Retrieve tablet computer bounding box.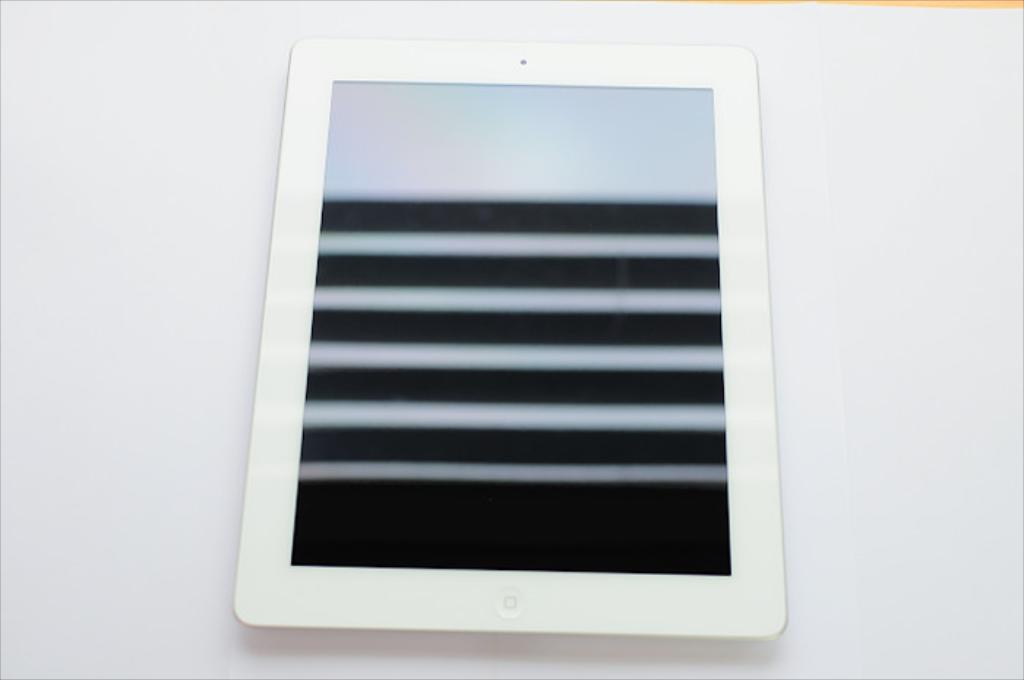
Bounding box: <region>233, 42, 793, 639</region>.
